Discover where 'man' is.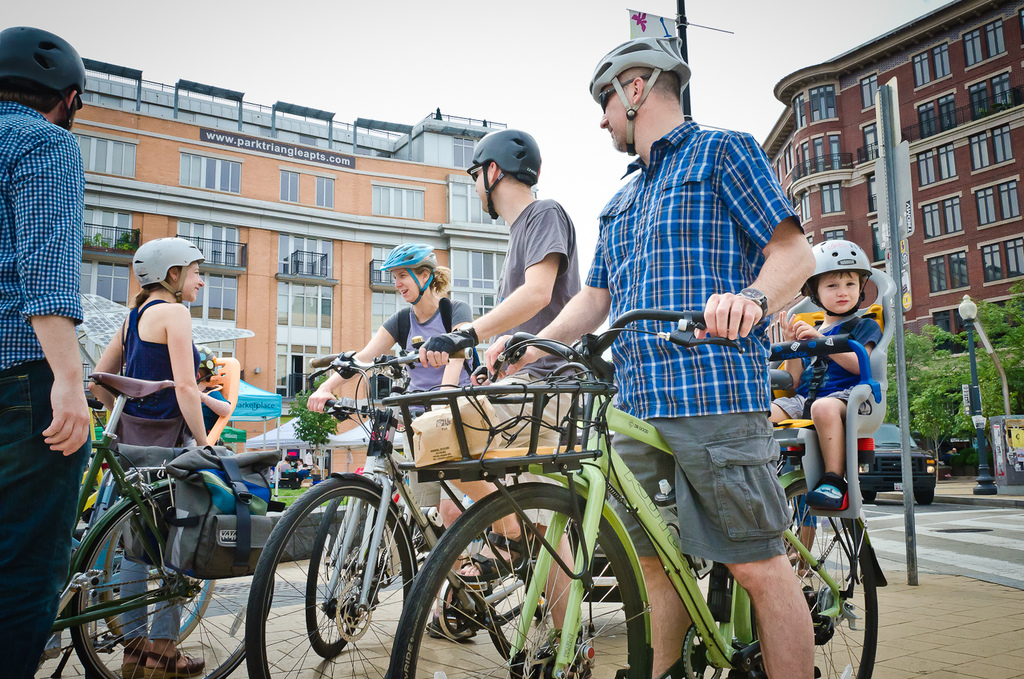
Discovered at (415,126,583,594).
